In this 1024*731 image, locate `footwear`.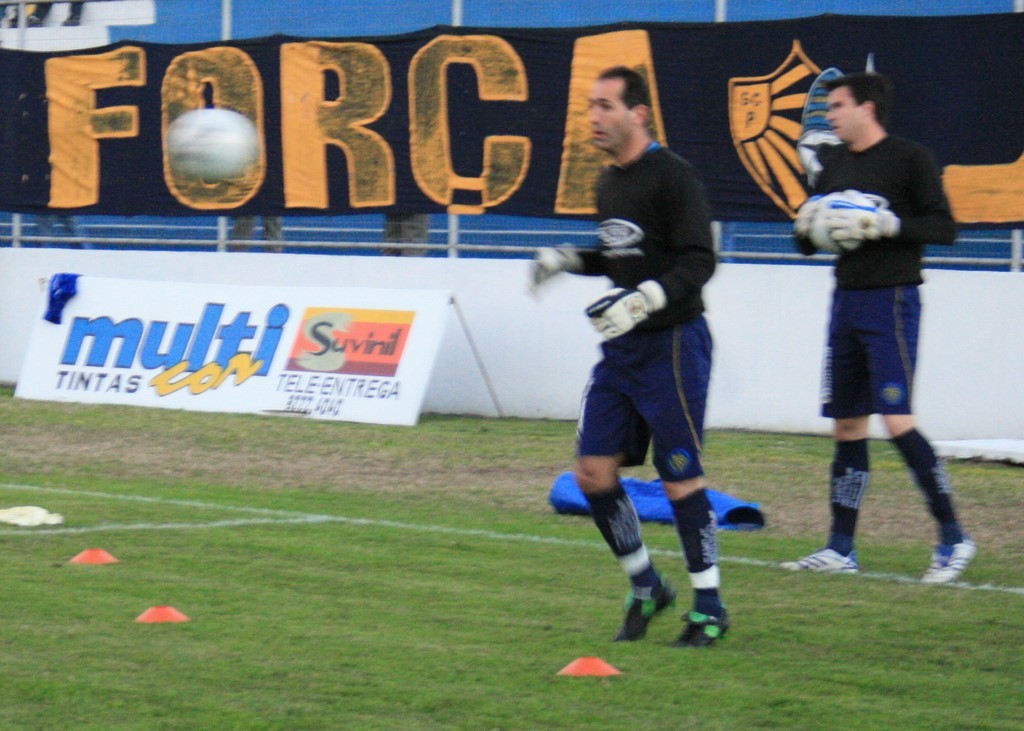
Bounding box: 916/537/970/576.
